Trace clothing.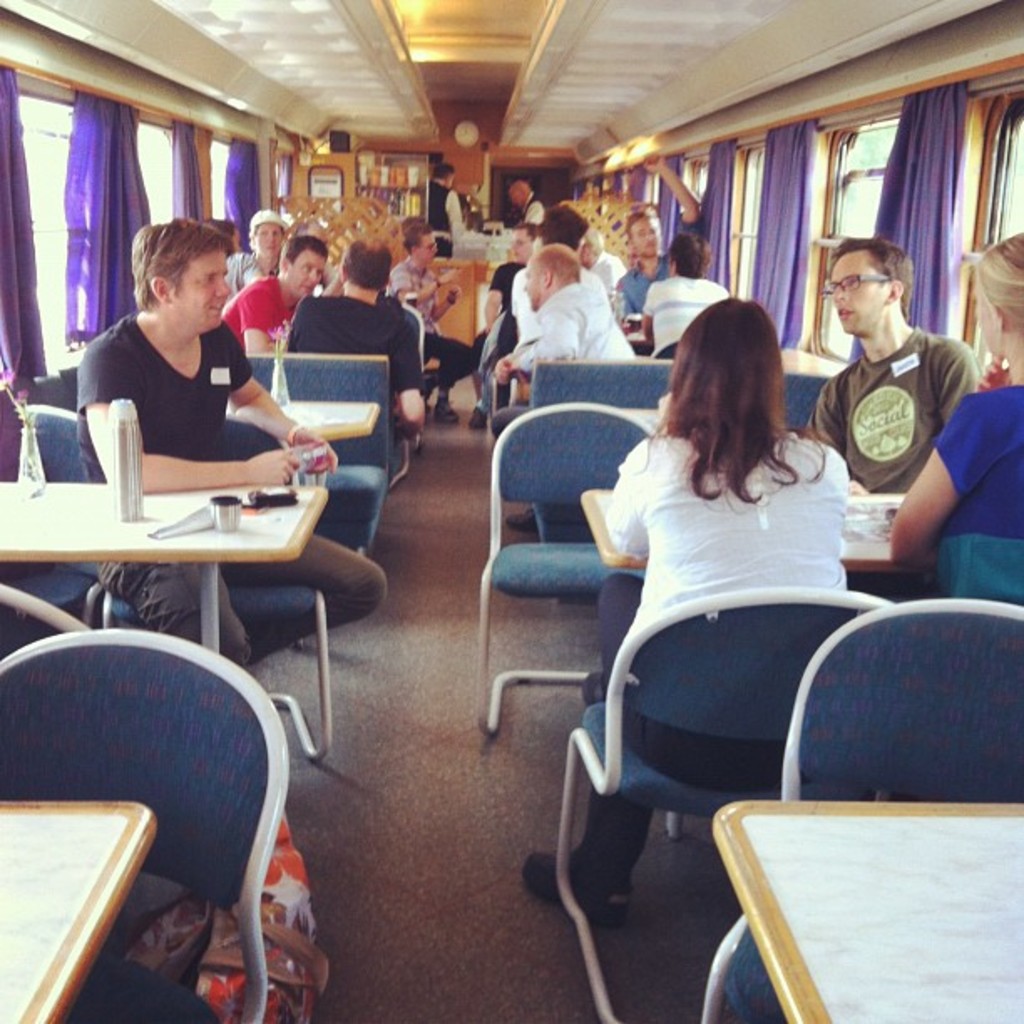
Traced to 70 308 388 668.
